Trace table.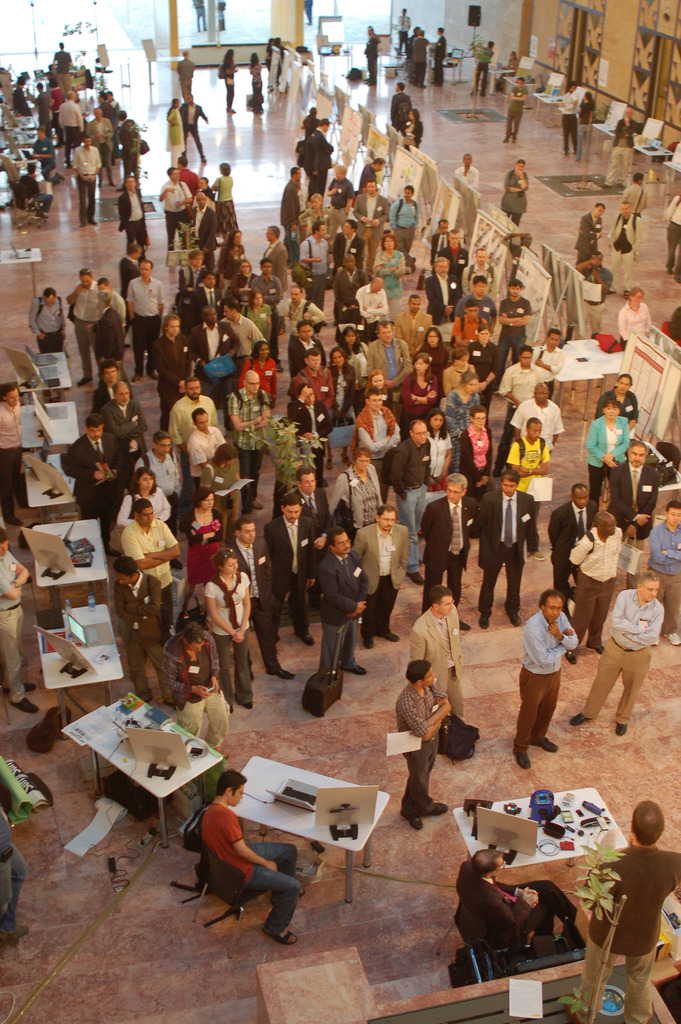
Traced to {"left": 63, "top": 709, "right": 229, "bottom": 873}.
